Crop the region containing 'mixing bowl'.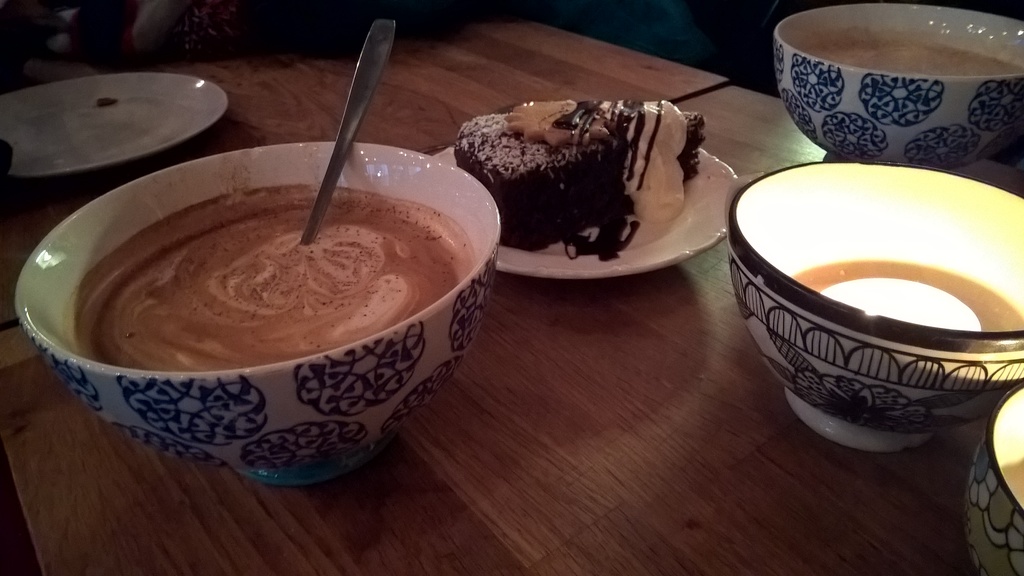
Crop region: [x1=728, y1=160, x2=1023, y2=454].
